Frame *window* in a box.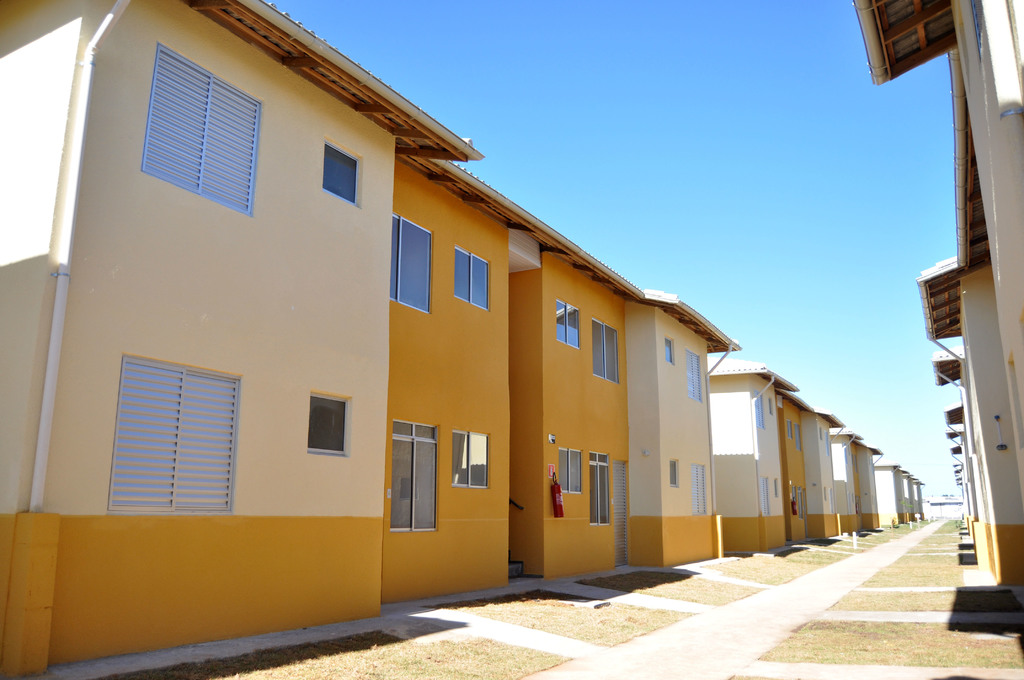
bbox=[593, 319, 623, 385].
